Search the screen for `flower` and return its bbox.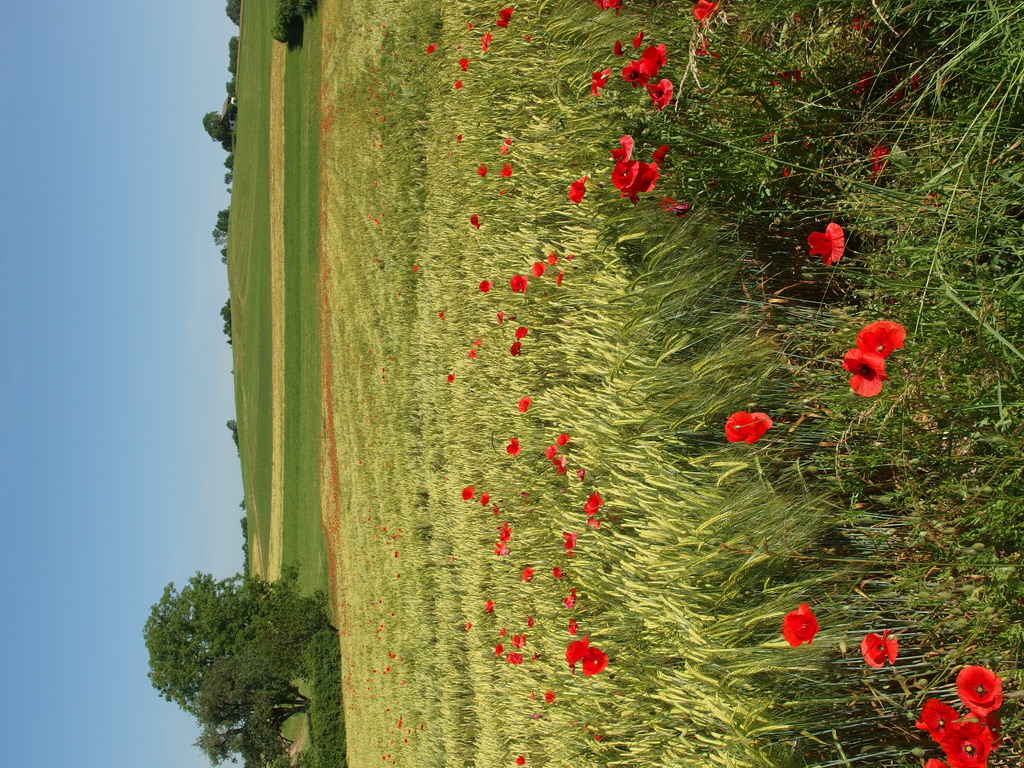
Found: {"left": 484, "top": 598, "right": 497, "bottom": 615}.
